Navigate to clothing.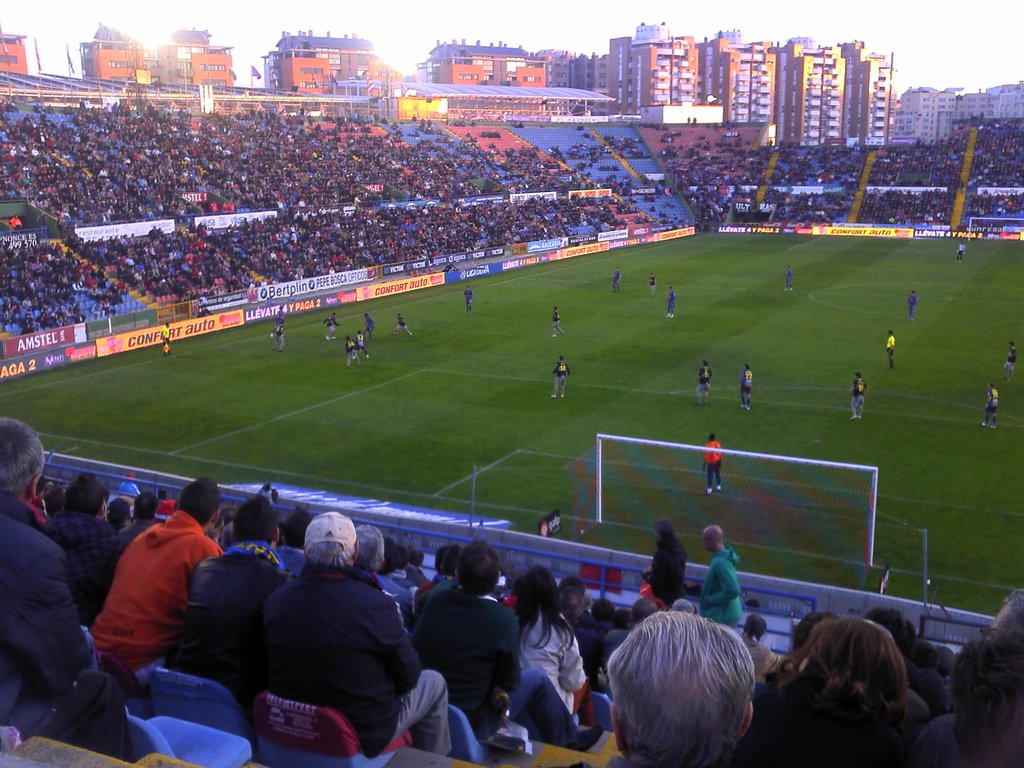
Navigation target: {"x1": 701, "y1": 362, "x2": 708, "y2": 401}.
